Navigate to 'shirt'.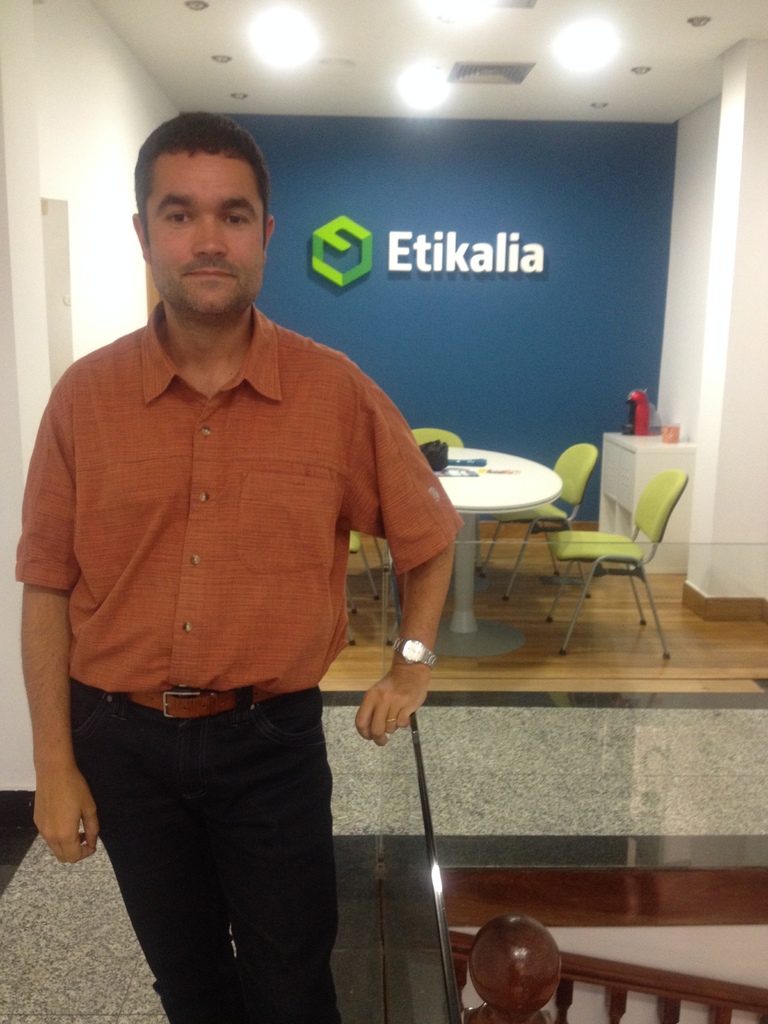
Navigation target: locate(14, 300, 467, 695).
